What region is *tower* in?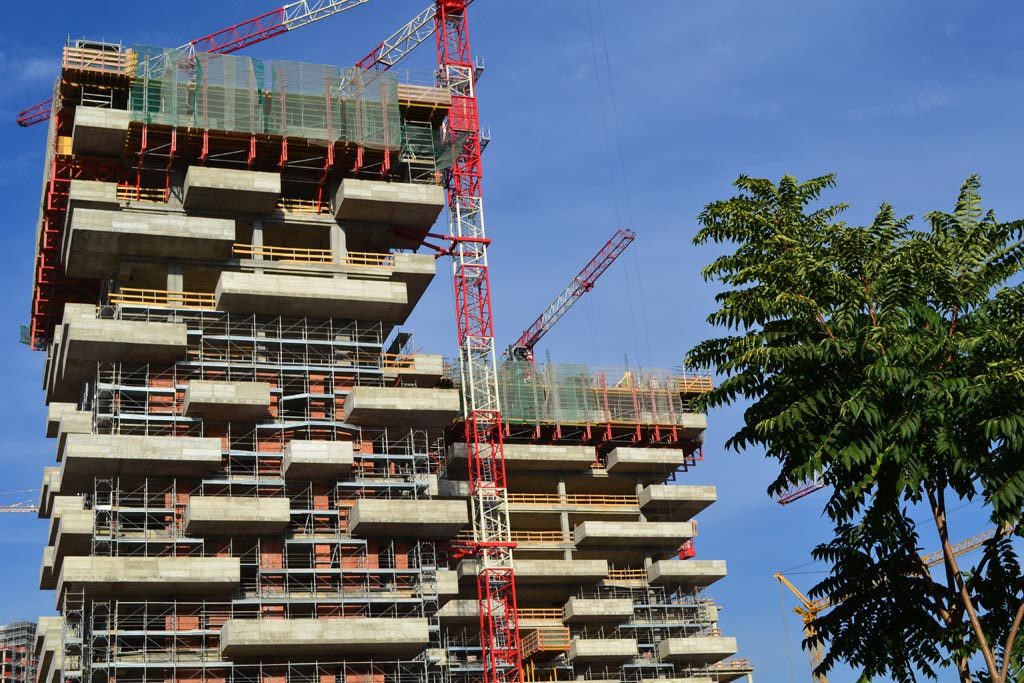
region(40, 36, 756, 682).
